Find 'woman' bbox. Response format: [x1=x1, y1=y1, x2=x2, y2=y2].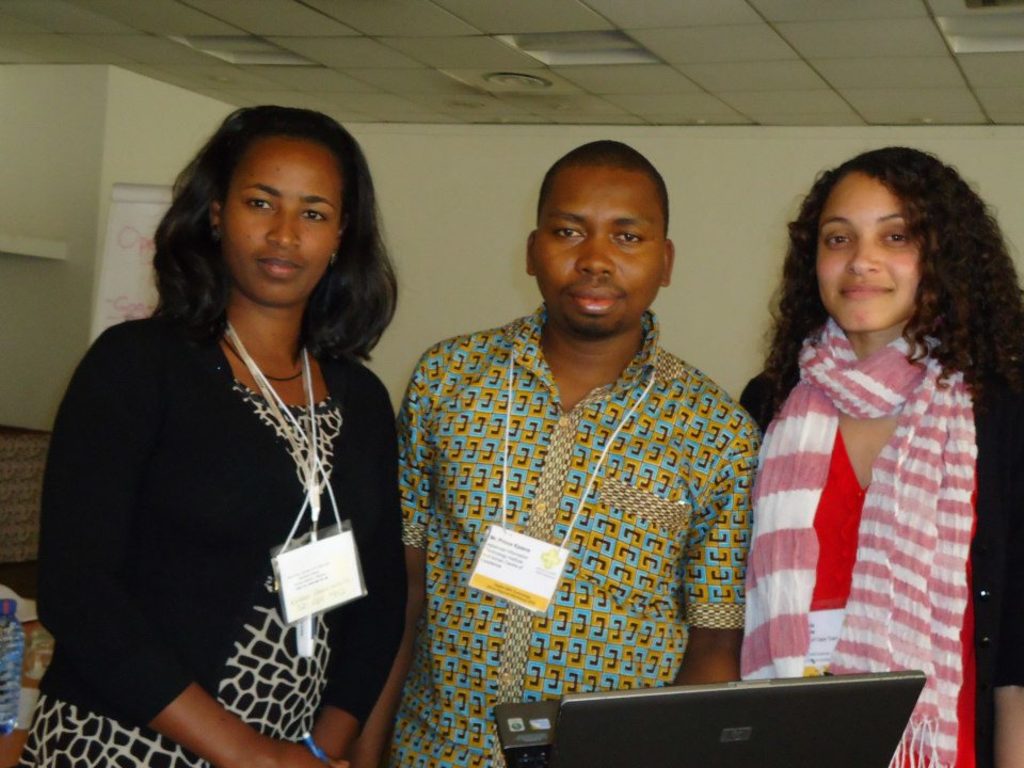
[x1=38, y1=119, x2=442, y2=761].
